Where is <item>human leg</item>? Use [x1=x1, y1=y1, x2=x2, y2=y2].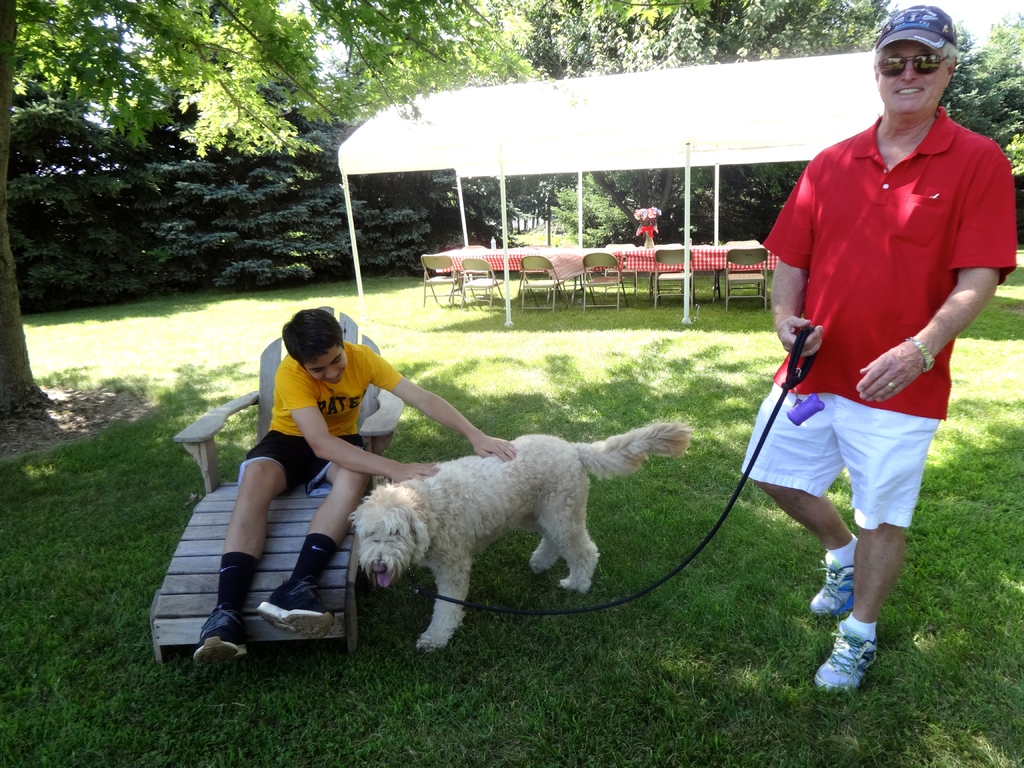
[x1=188, y1=454, x2=288, y2=667].
